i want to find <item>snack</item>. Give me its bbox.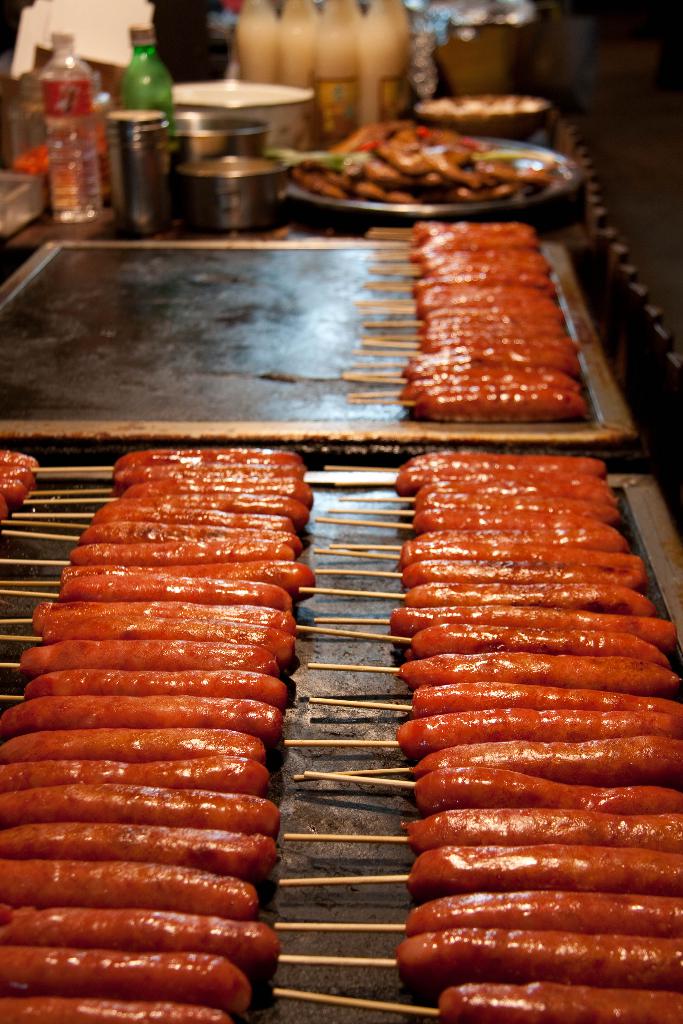
402,451,682,1023.
